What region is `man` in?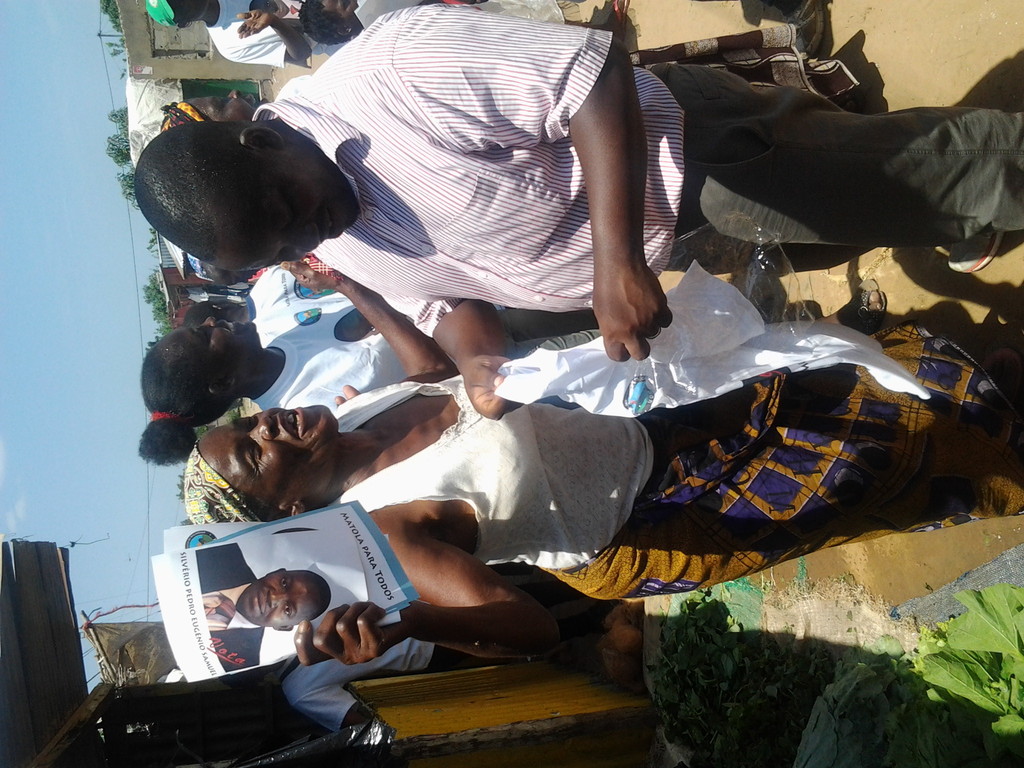
BBox(191, 541, 334, 672).
